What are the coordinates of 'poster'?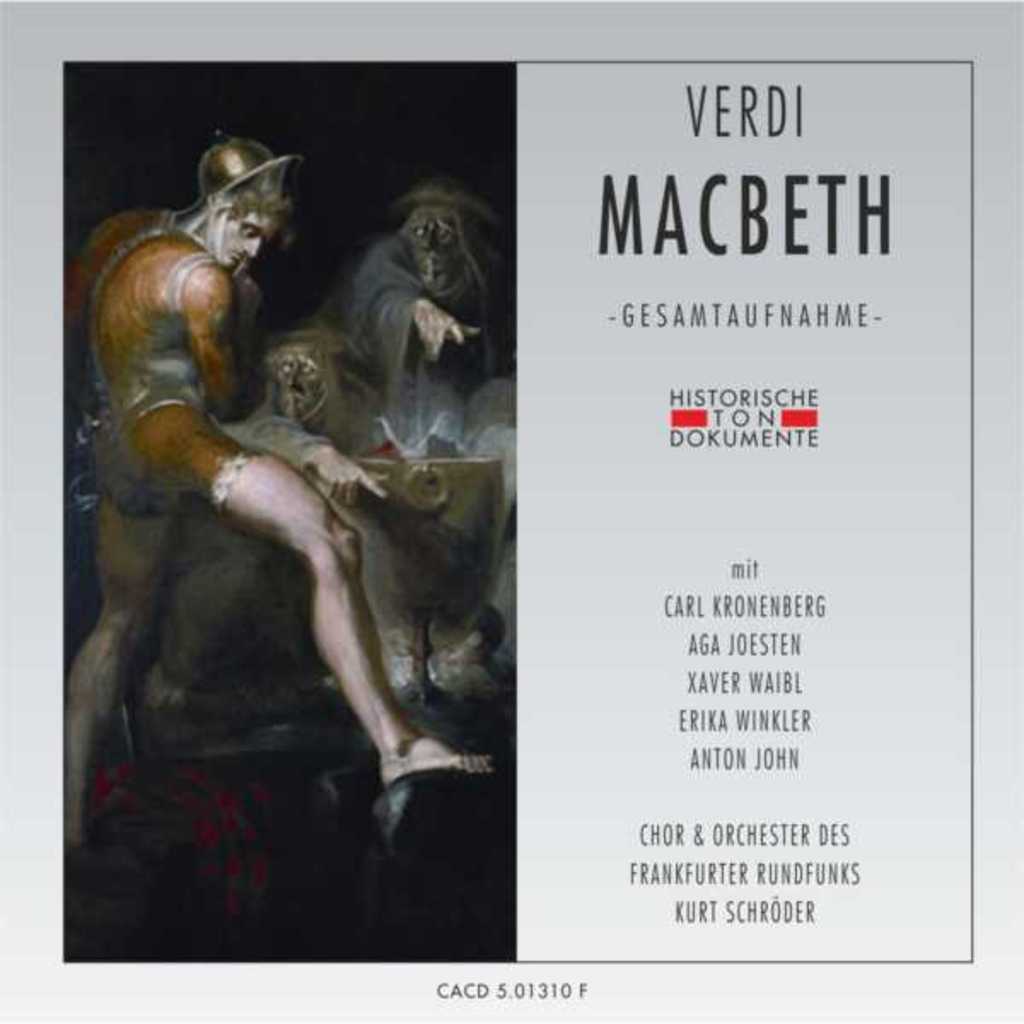
l=0, t=0, r=1022, b=1022.
